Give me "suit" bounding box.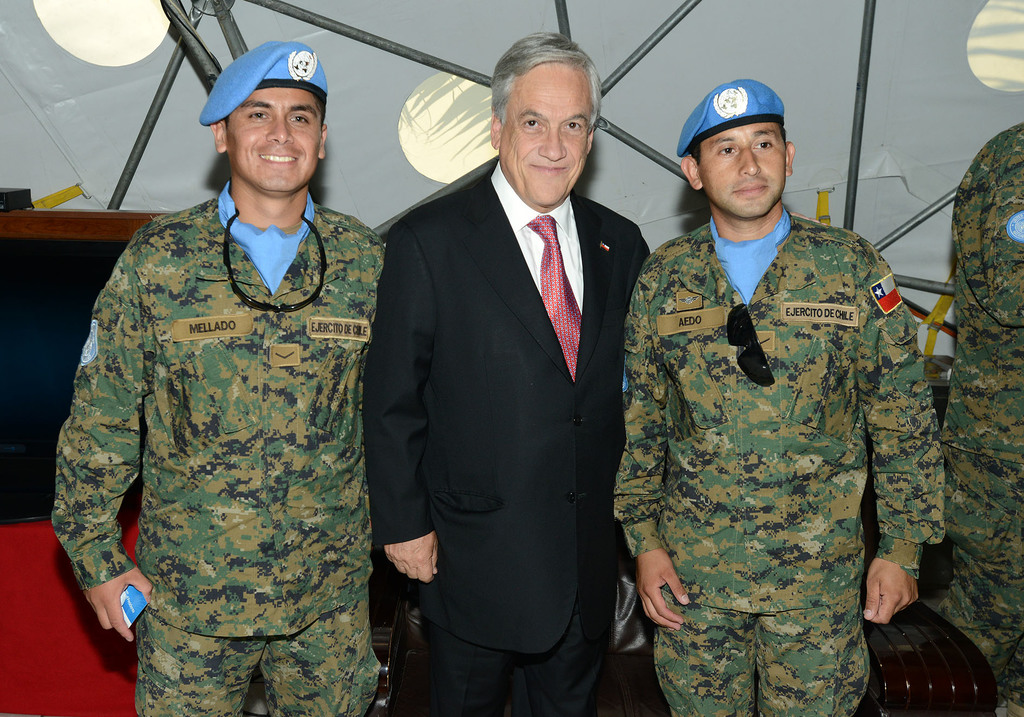
bbox=(367, 34, 662, 707).
